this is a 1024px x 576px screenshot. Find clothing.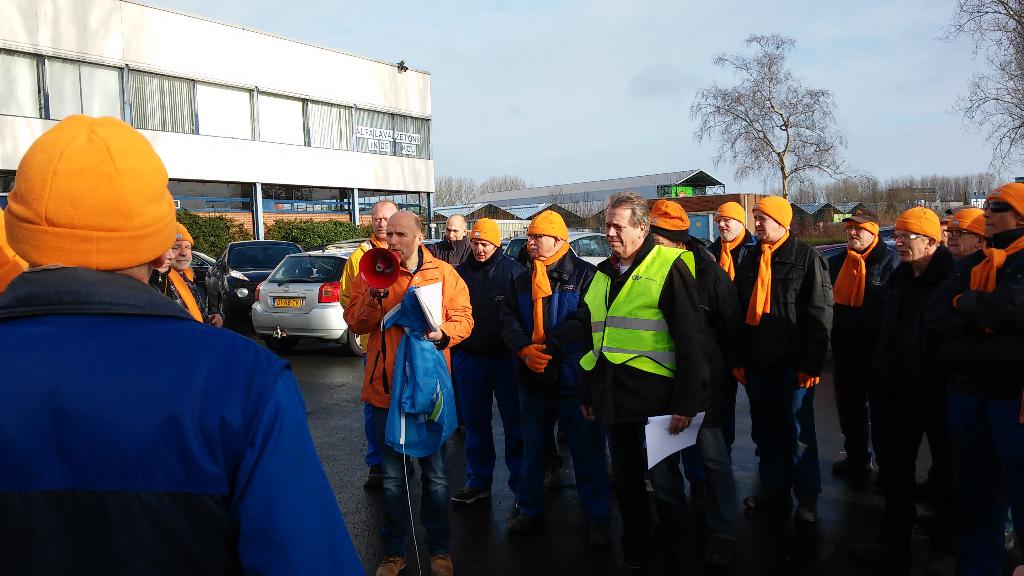
Bounding box: detection(339, 231, 386, 356).
